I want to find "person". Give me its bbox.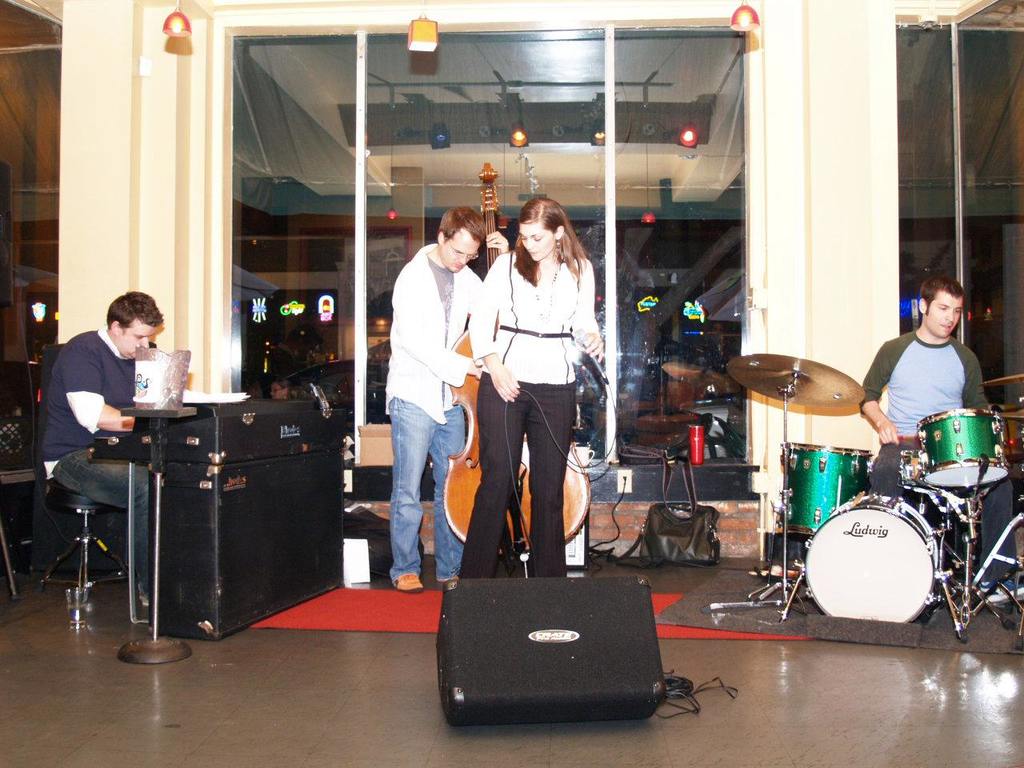
[x1=458, y1=196, x2=606, y2=576].
